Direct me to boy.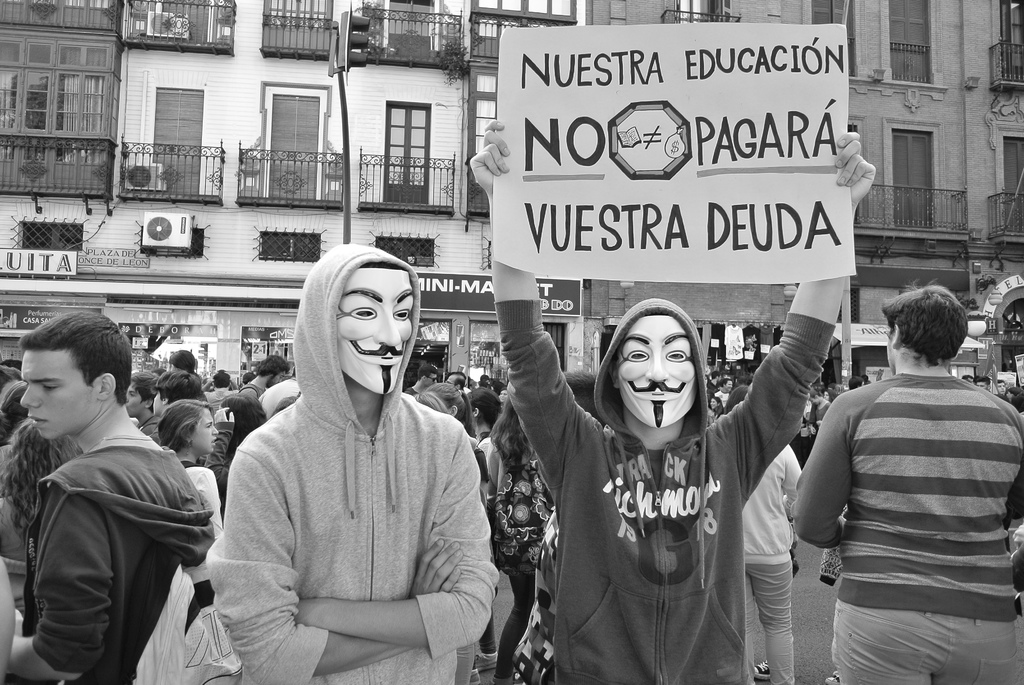
Direction: [x1=0, y1=299, x2=225, y2=677].
